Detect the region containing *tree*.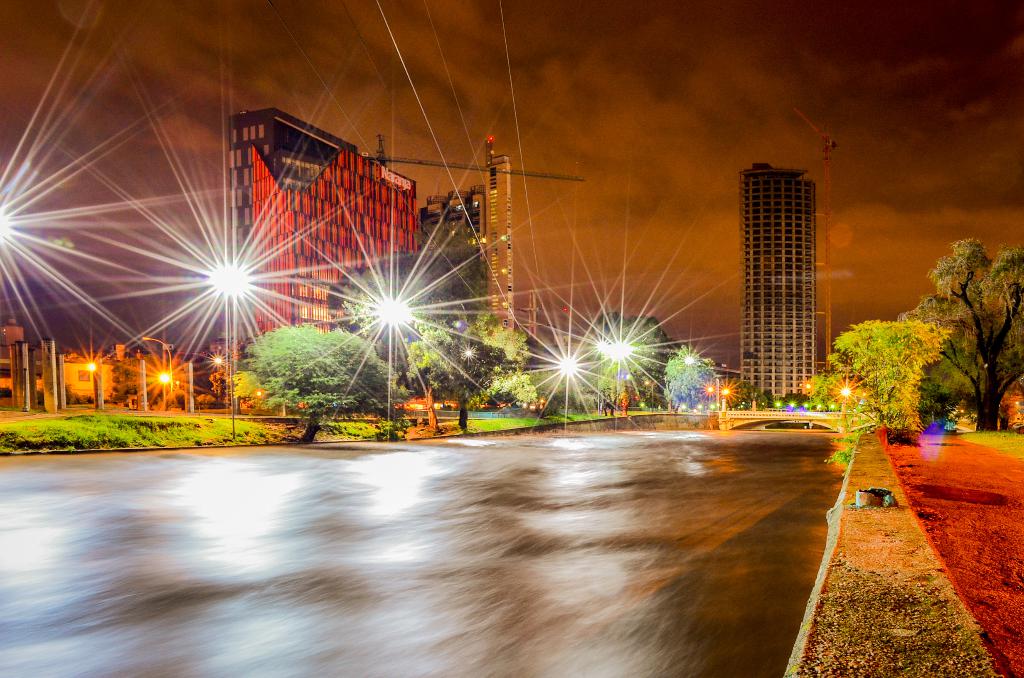
box(805, 285, 938, 427).
